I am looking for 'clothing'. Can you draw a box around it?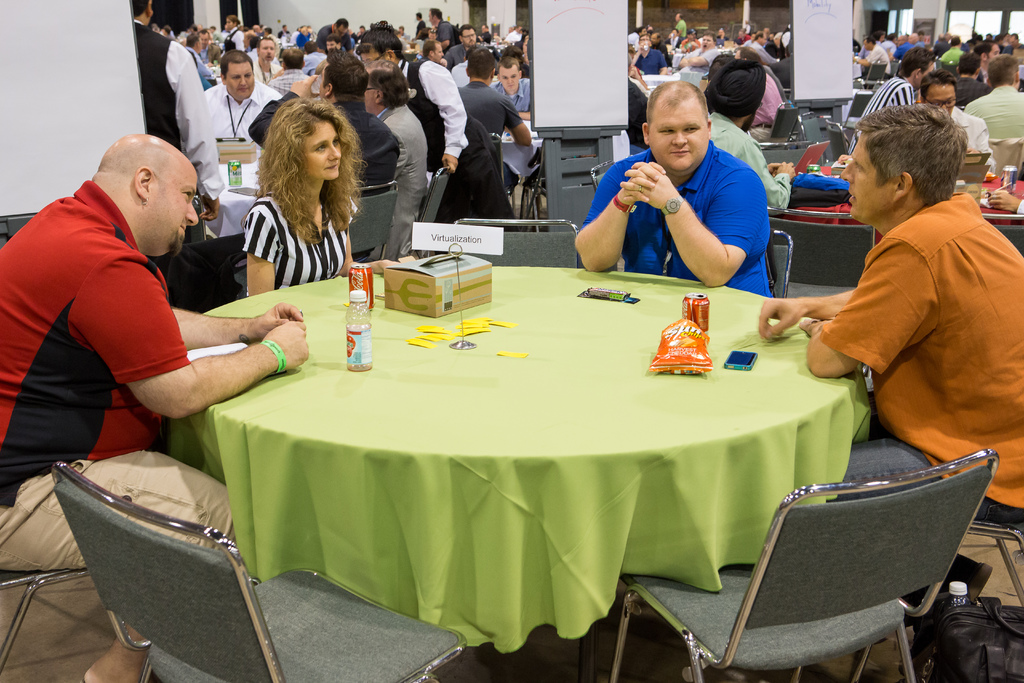
Sure, the bounding box is 338, 99, 397, 181.
